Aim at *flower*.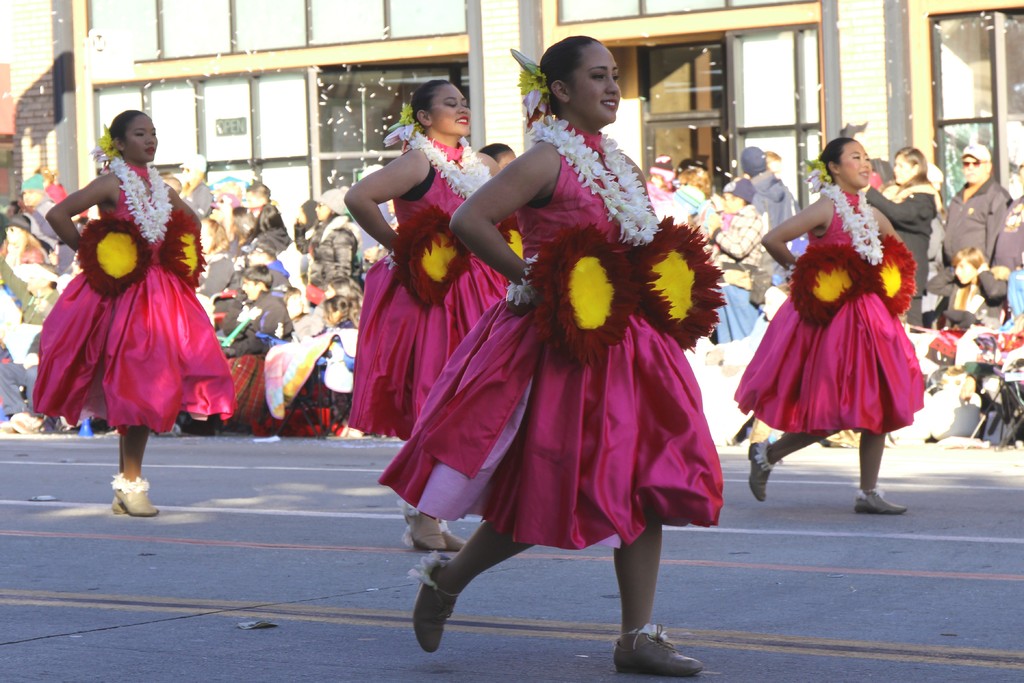
Aimed at l=159, t=210, r=210, b=287.
